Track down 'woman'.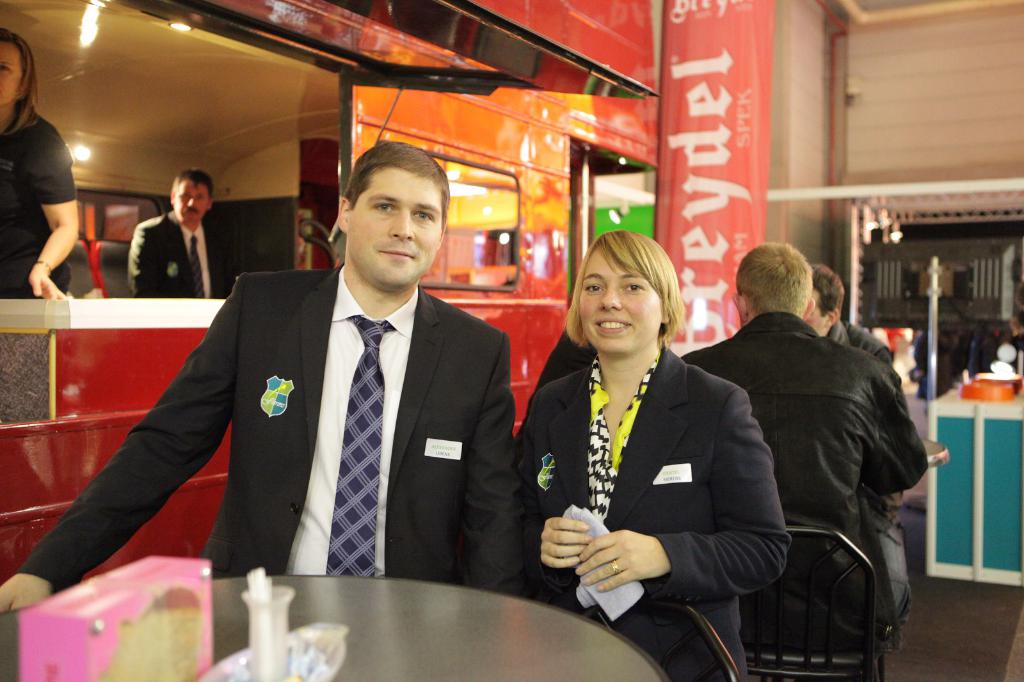
Tracked to crop(0, 29, 79, 300).
